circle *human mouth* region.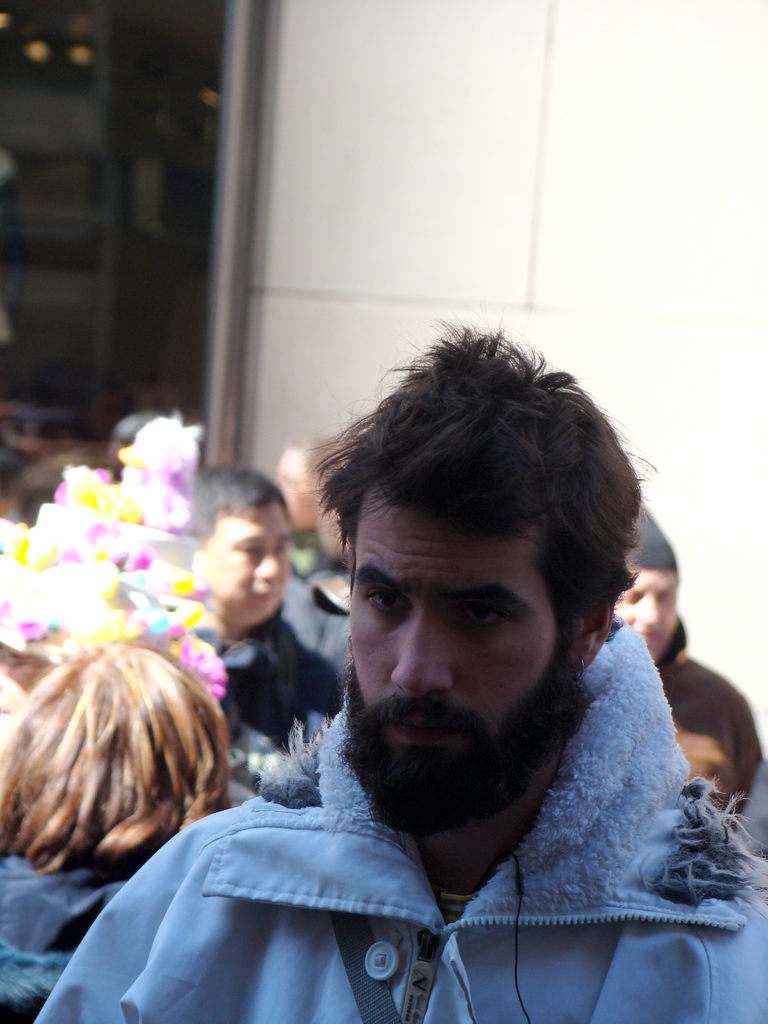
Region: bbox(397, 719, 445, 739).
